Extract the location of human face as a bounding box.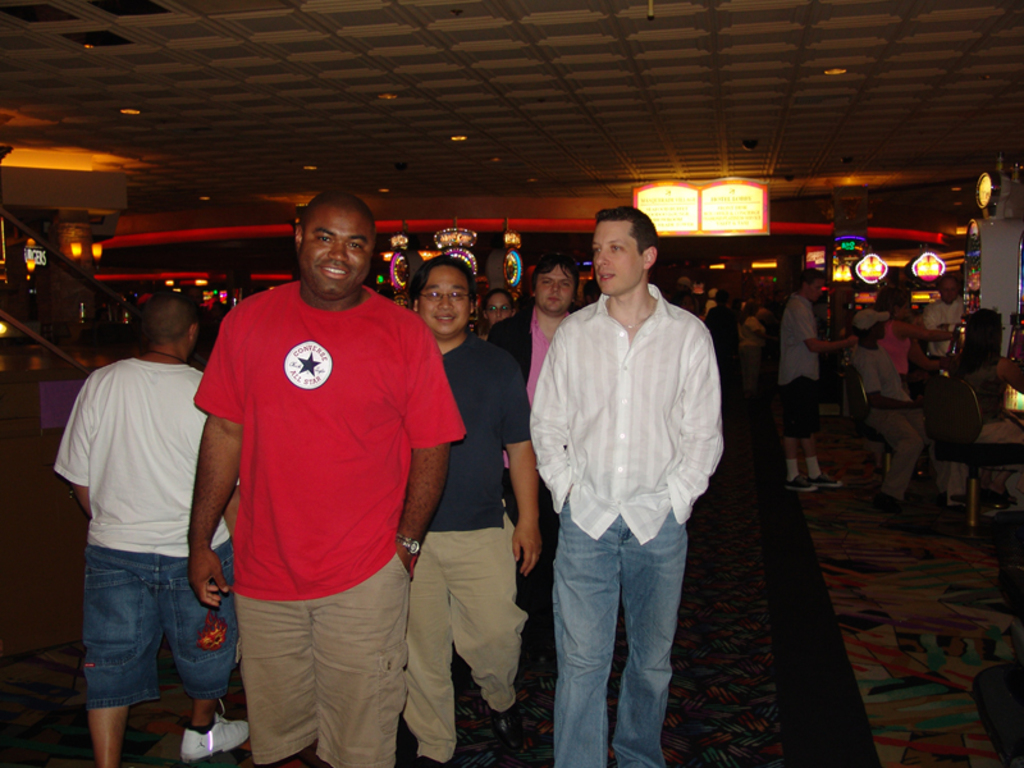
417, 268, 468, 333.
